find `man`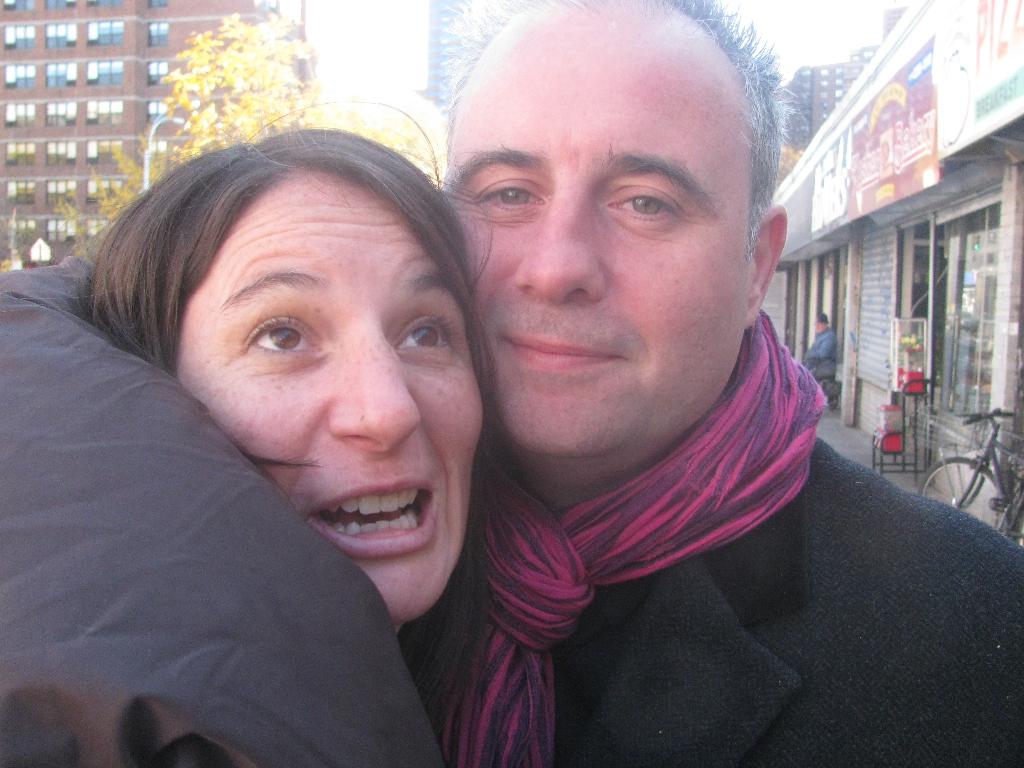
<region>0, 0, 1018, 760</region>
